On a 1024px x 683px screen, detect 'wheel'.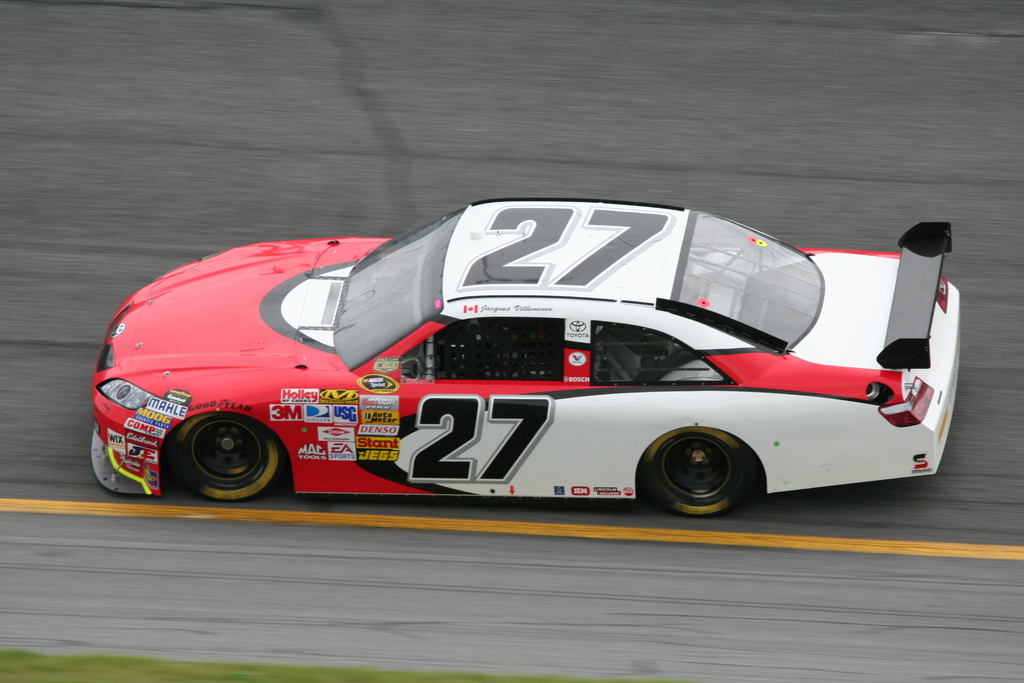
641,423,755,517.
